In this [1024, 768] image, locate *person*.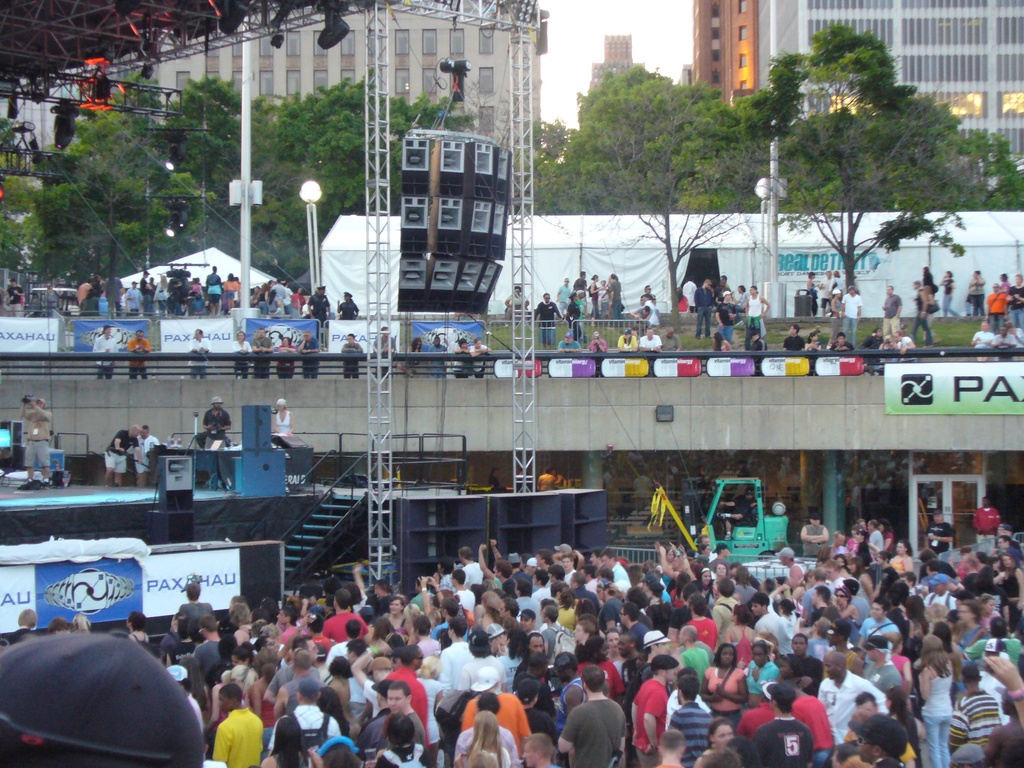
Bounding box: 997,271,1009,294.
